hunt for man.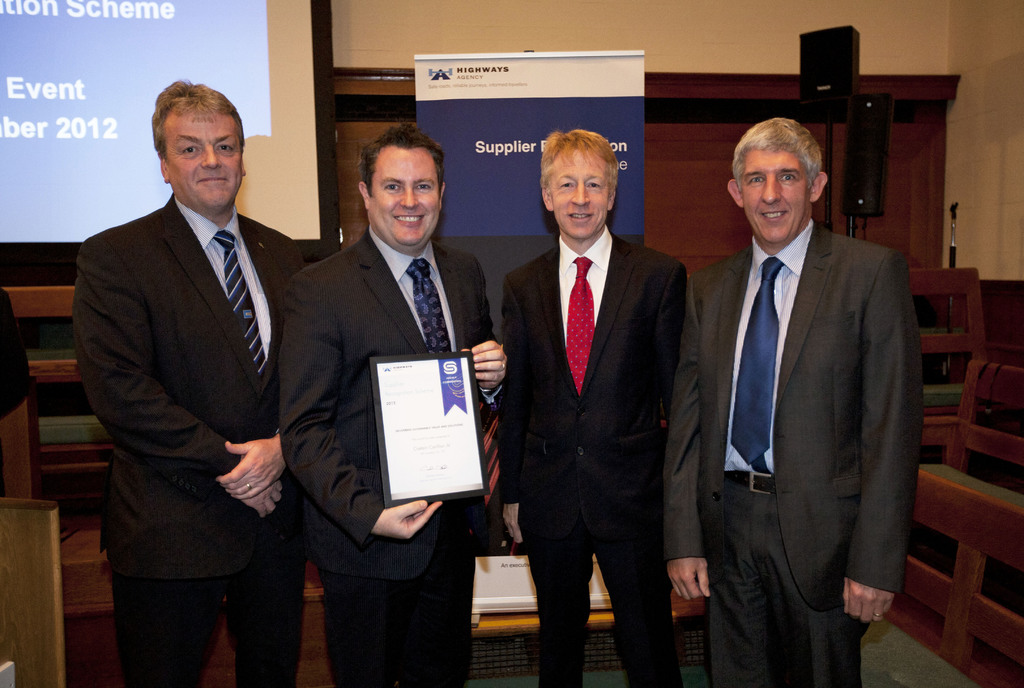
Hunted down at bbox=(493, 127, 686, 687).
